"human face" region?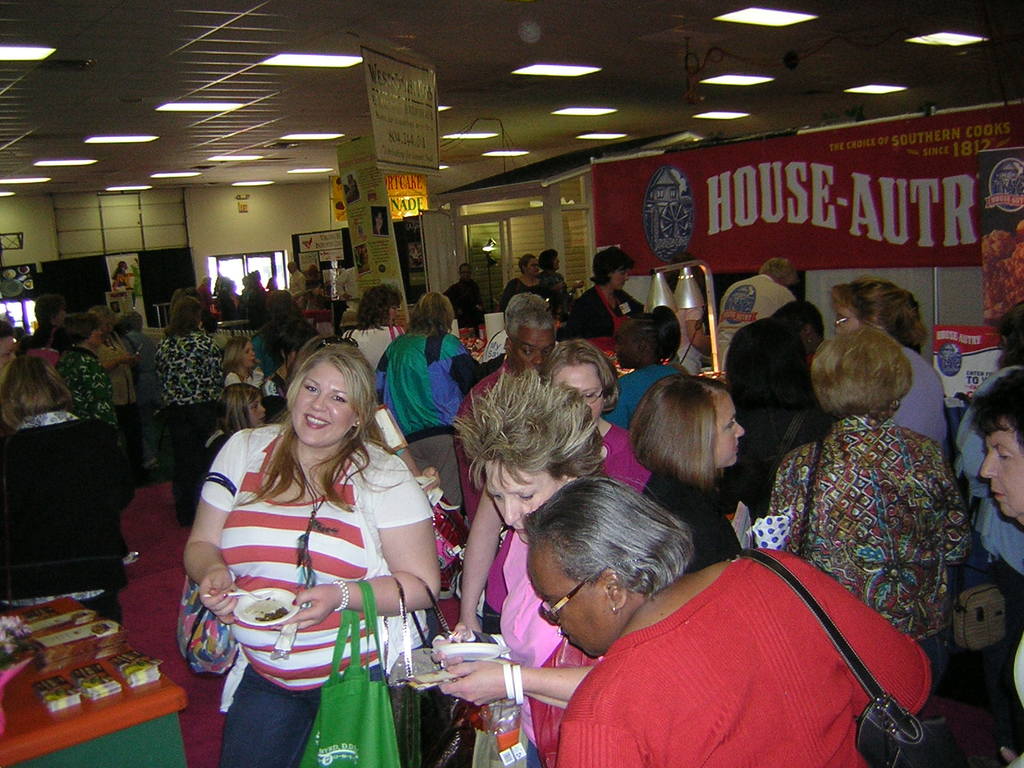
<bbox>514, 333, 556, 374</bbox>
